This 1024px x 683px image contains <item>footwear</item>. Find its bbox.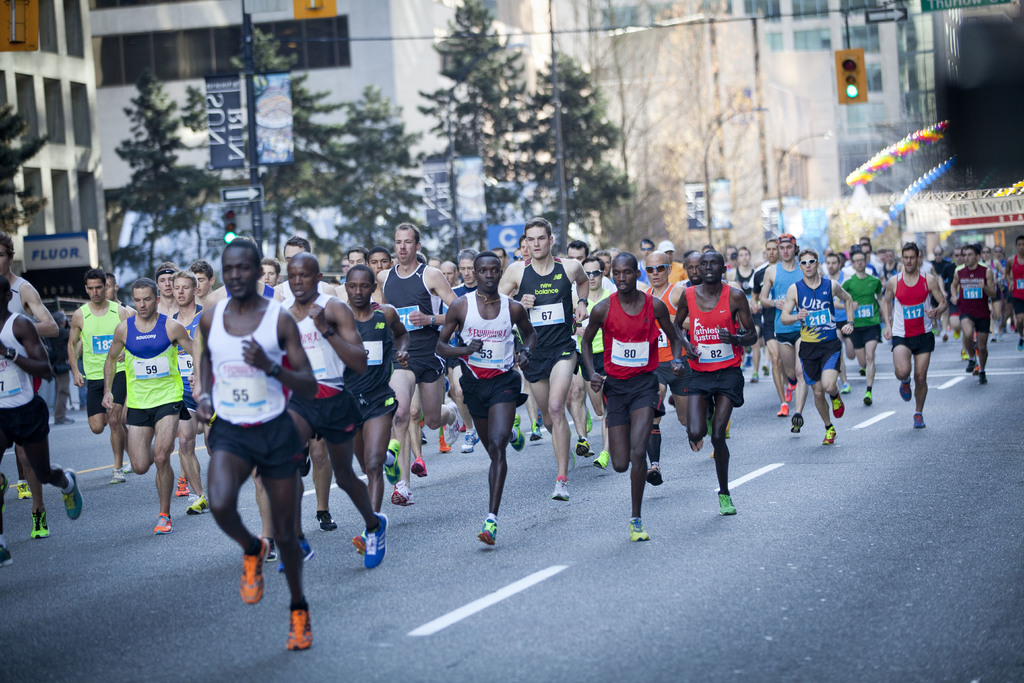
box(0, 477, 8, 513).
